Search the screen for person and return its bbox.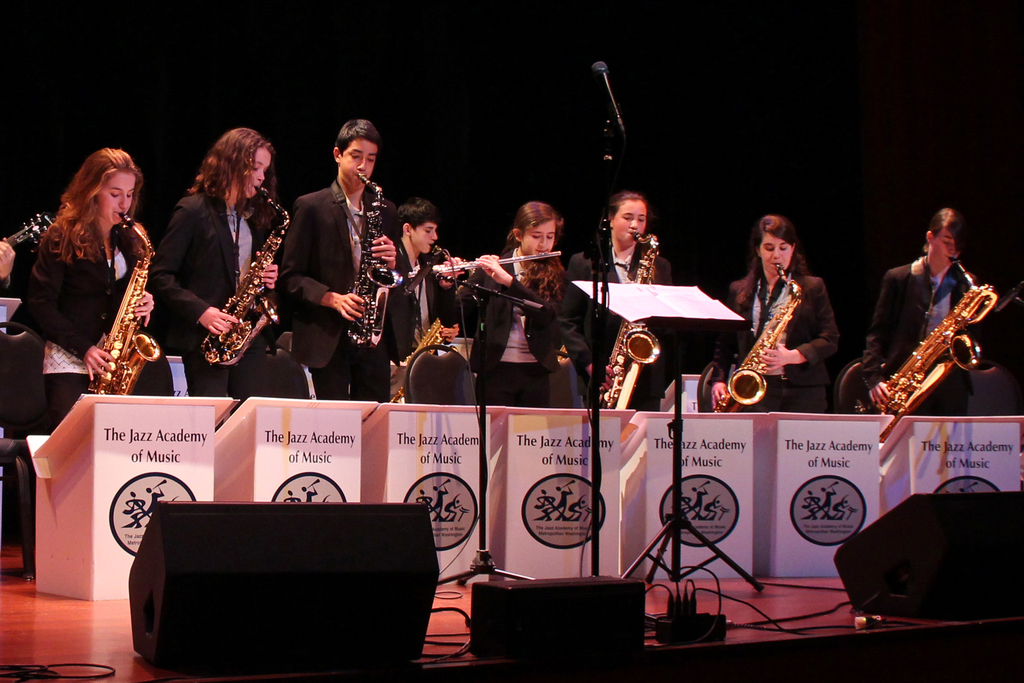
Found: BBox(553, 193, 690, 408).
